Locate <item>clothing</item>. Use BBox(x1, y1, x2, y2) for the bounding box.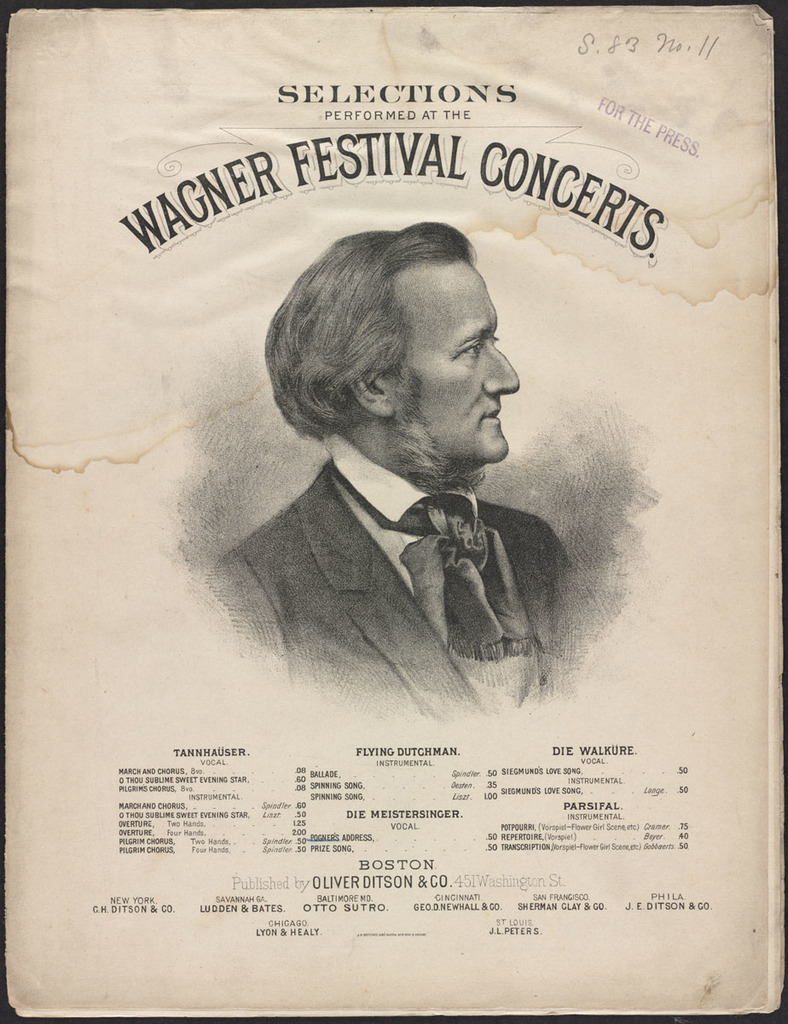
BBox(203, 439, 593, 669).
